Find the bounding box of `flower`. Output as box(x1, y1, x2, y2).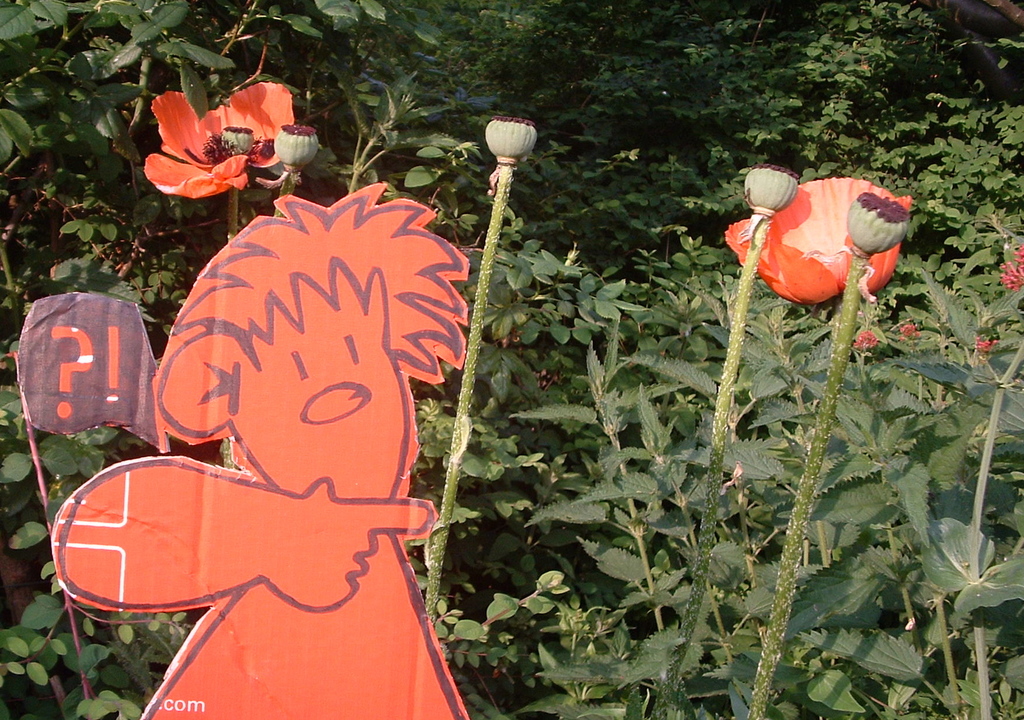
box(156, 76, 301, 198).
